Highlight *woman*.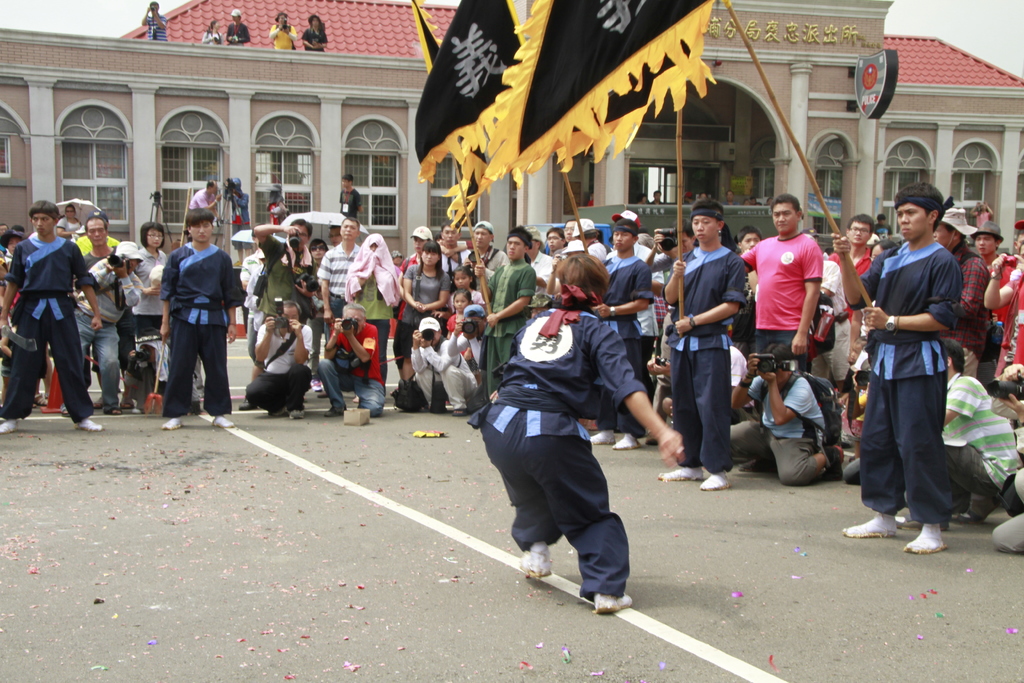
Highlighted region: 404, 240, 449, 380.
